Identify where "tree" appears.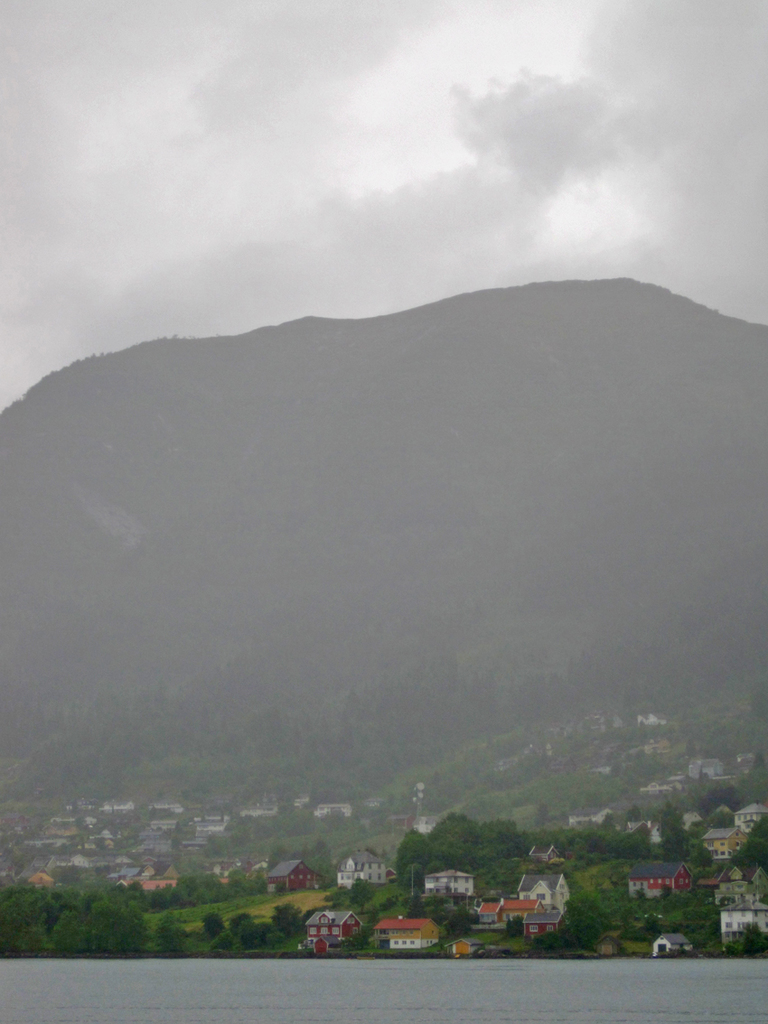
Appears at [407,886,430,917].
